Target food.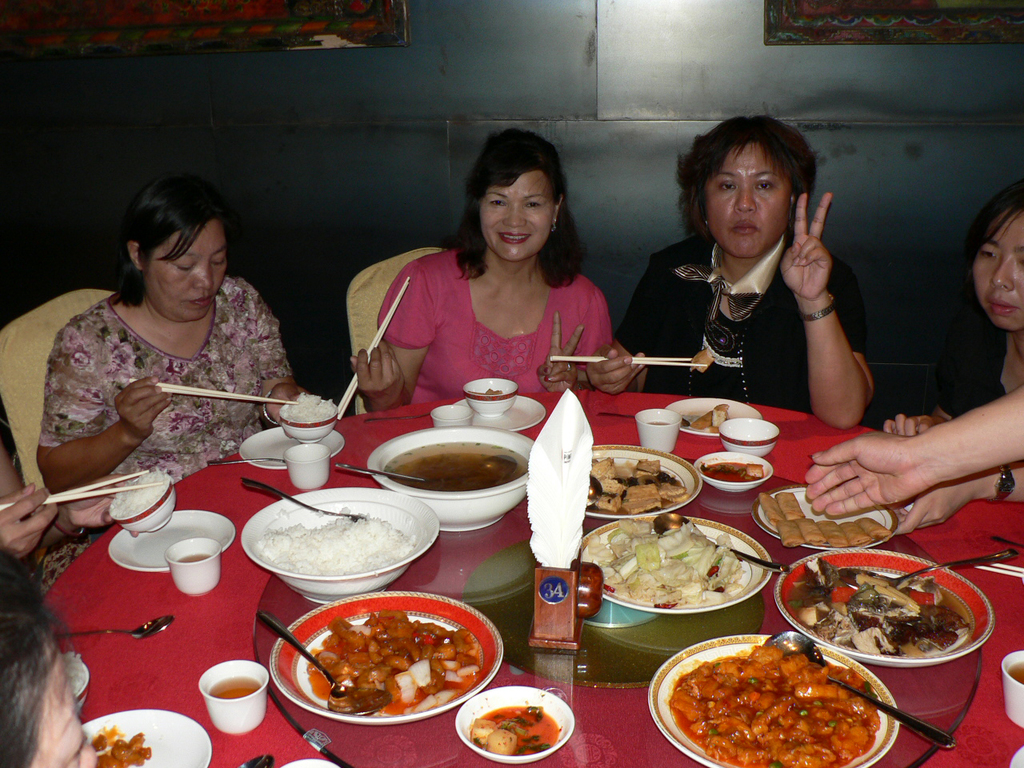
Target region: <bbox>90, 724, 154, 767</bbox>.
